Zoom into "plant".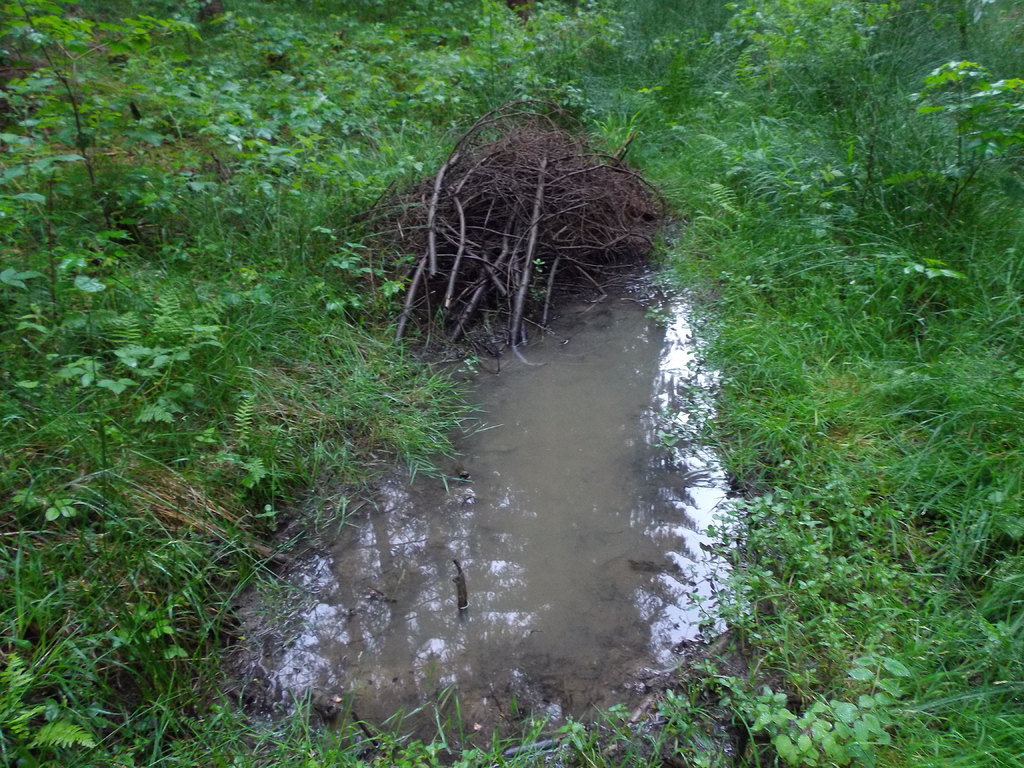
Zoom target: l=1, t=5, r=190, b=221.
